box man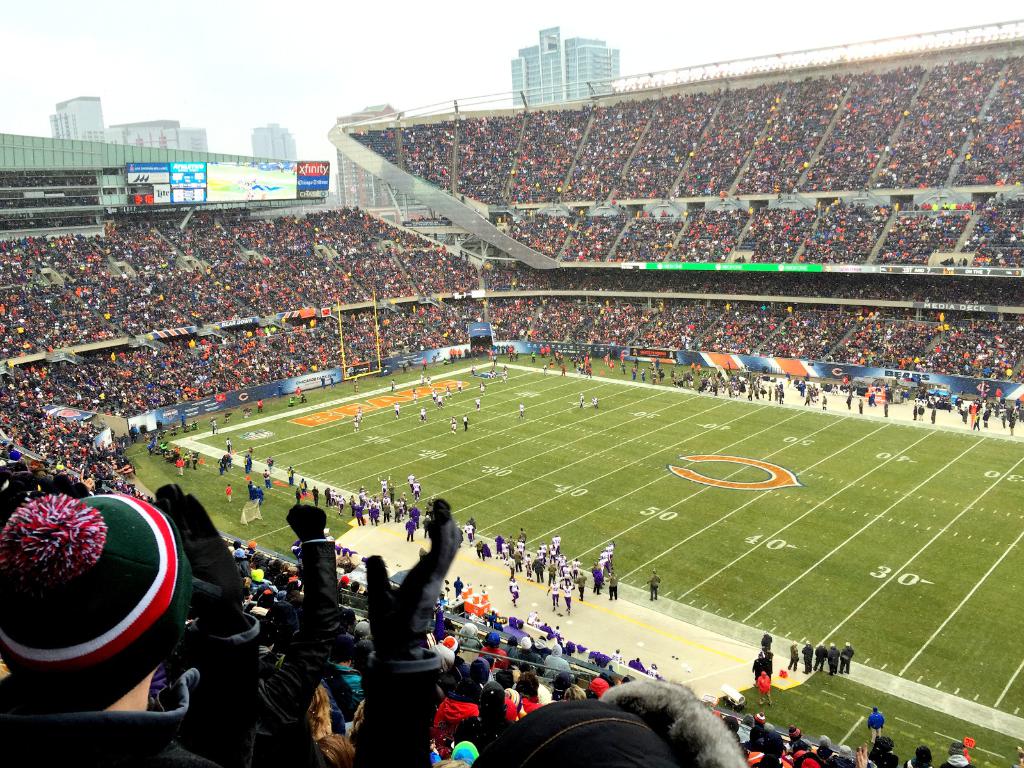
805,392,812,403
